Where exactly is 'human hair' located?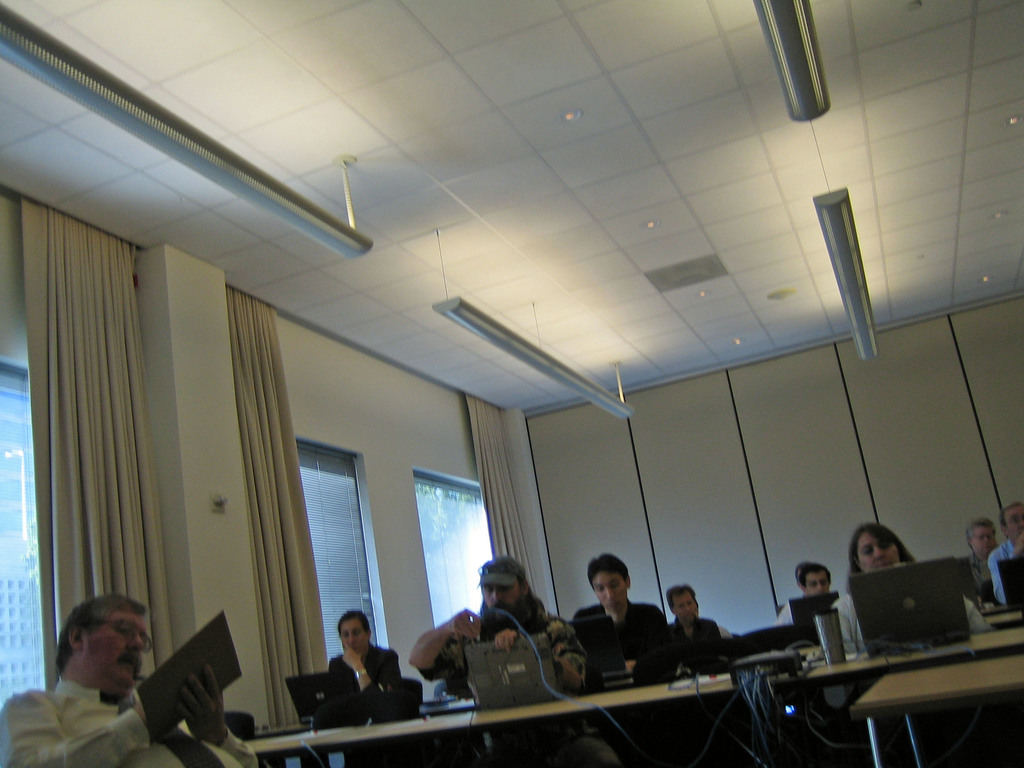
Its bounding box is x1=57 y1=591 x2=147 y2=687.
